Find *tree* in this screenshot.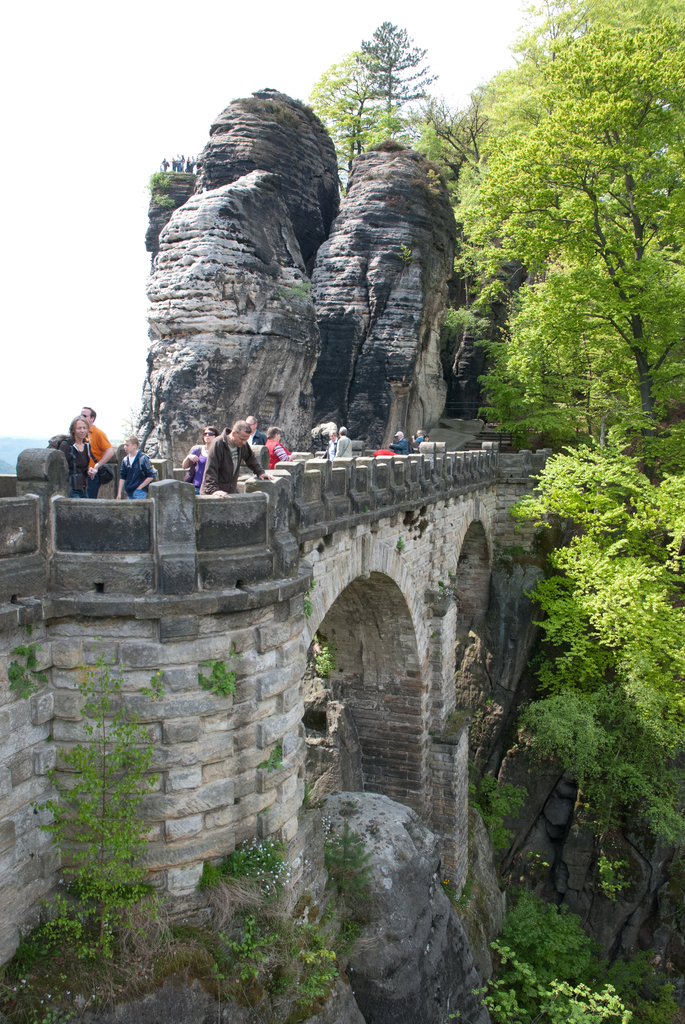
The bounding box for *tree* is BBox(203, 910, 345, 1023).
